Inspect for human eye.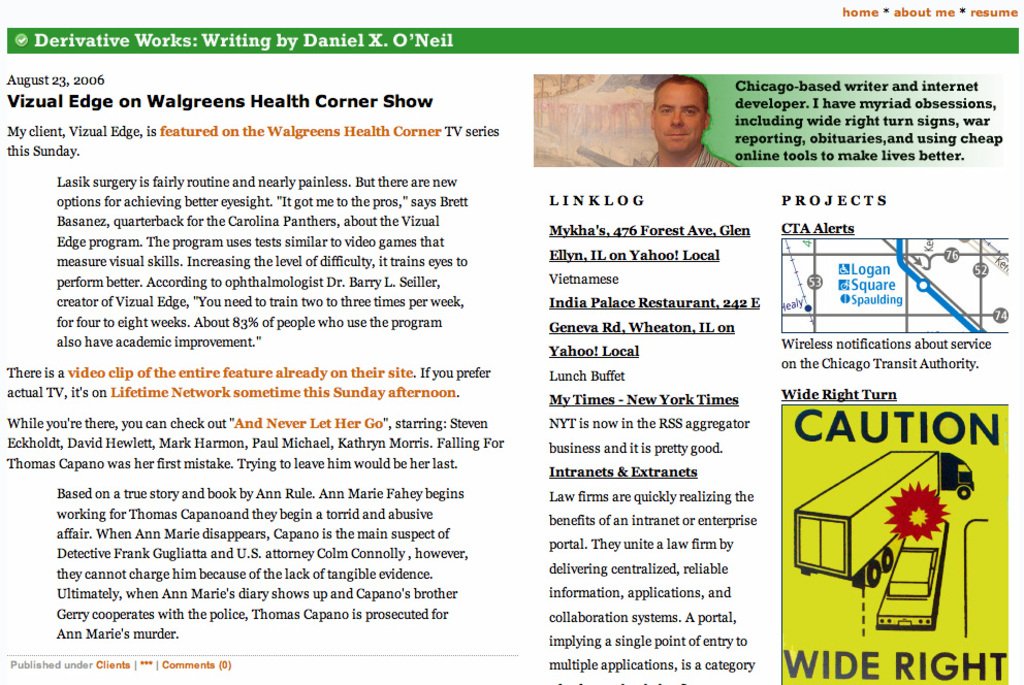
Inspection: box=[652, 107, 671, 118].
